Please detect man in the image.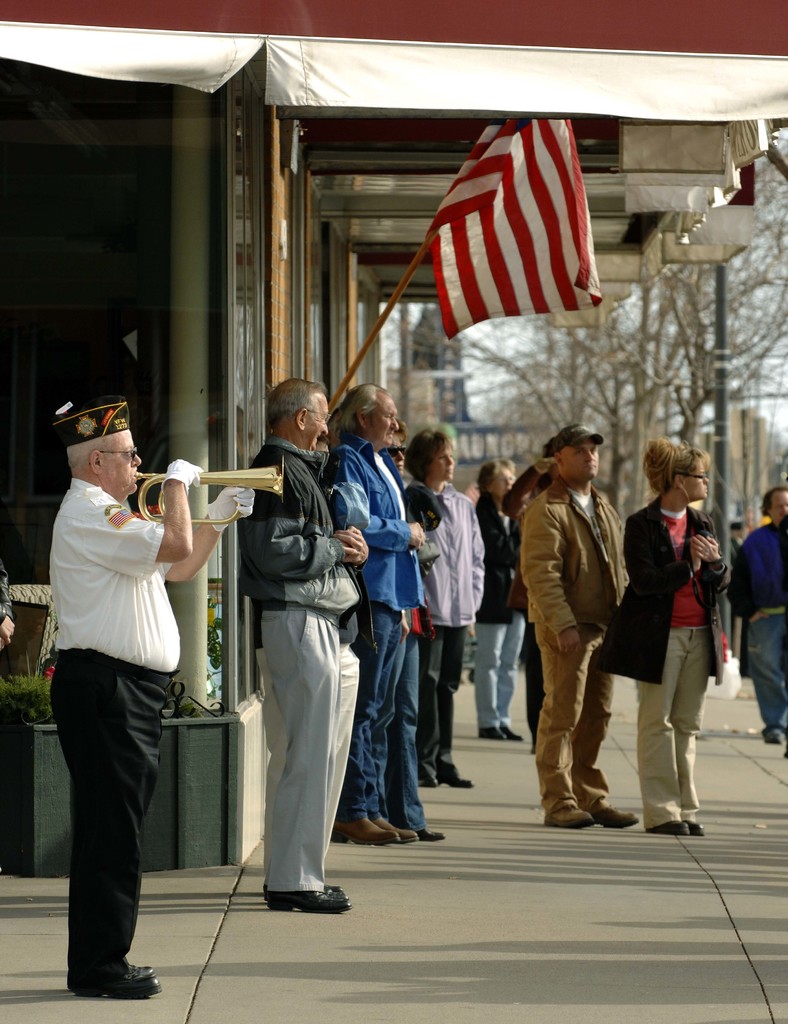
left=726, top=485, right=787, bottom=740.
